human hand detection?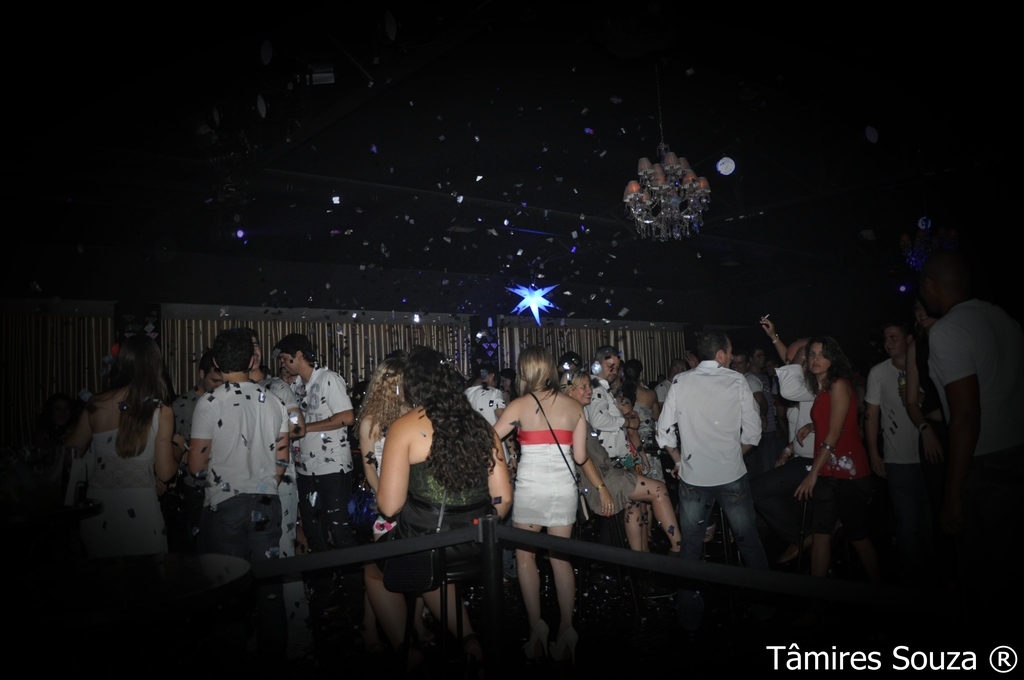
598:488:618:518
